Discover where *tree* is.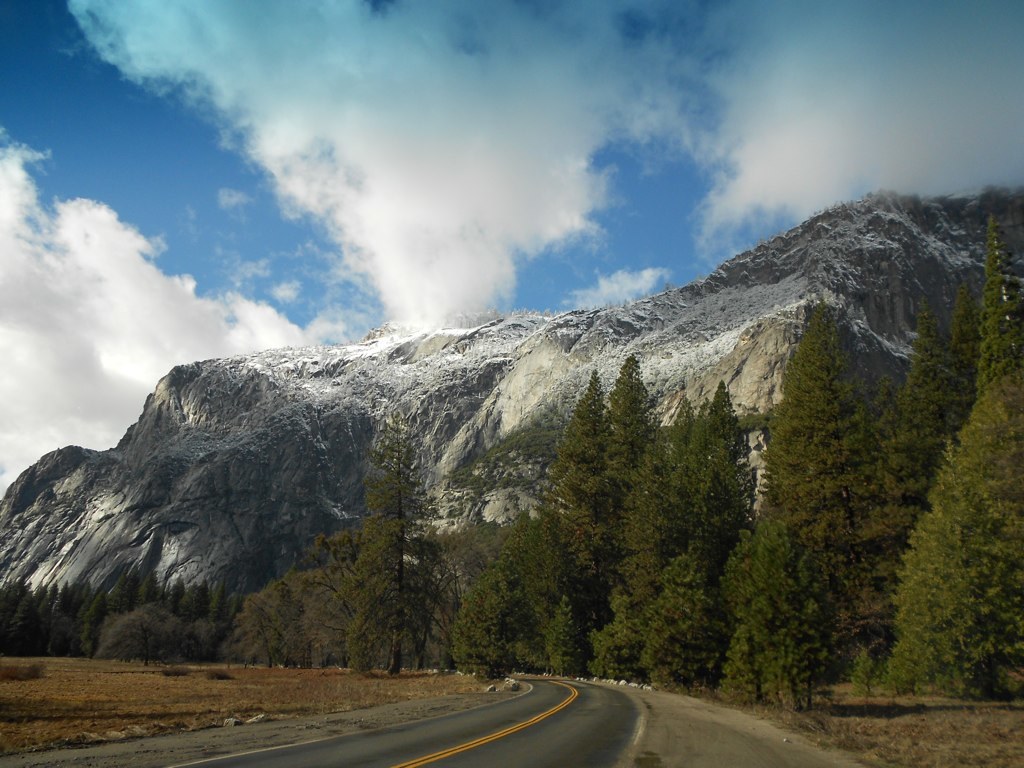
Discovered at <box>973,217,1023,399</box>.
